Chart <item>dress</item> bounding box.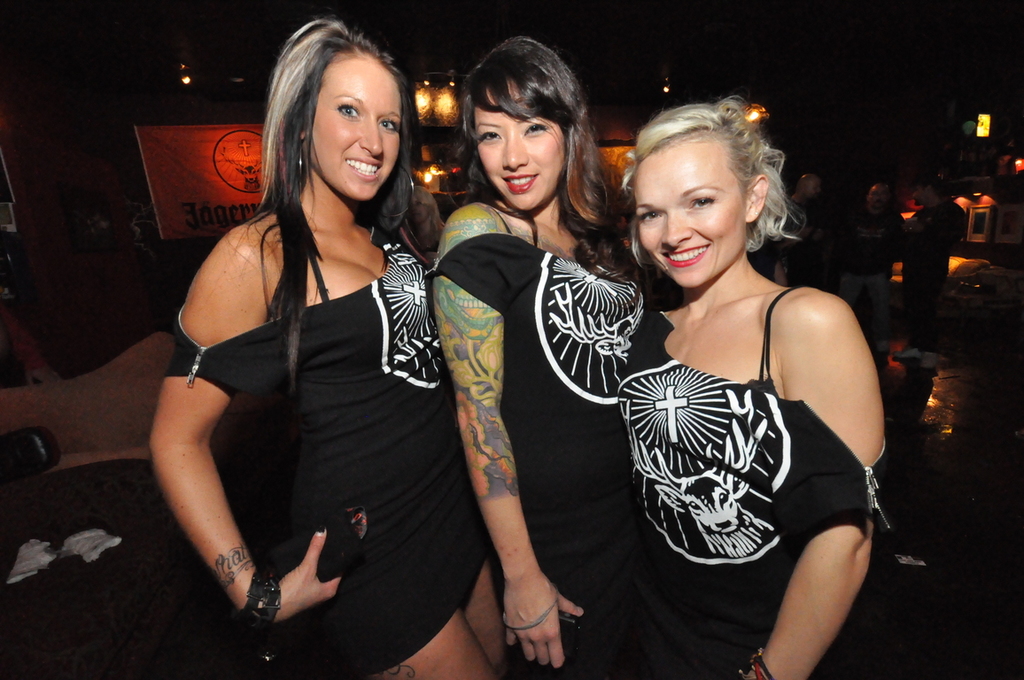
Charted: [left=615, top=287, right=892, bottom=673].
